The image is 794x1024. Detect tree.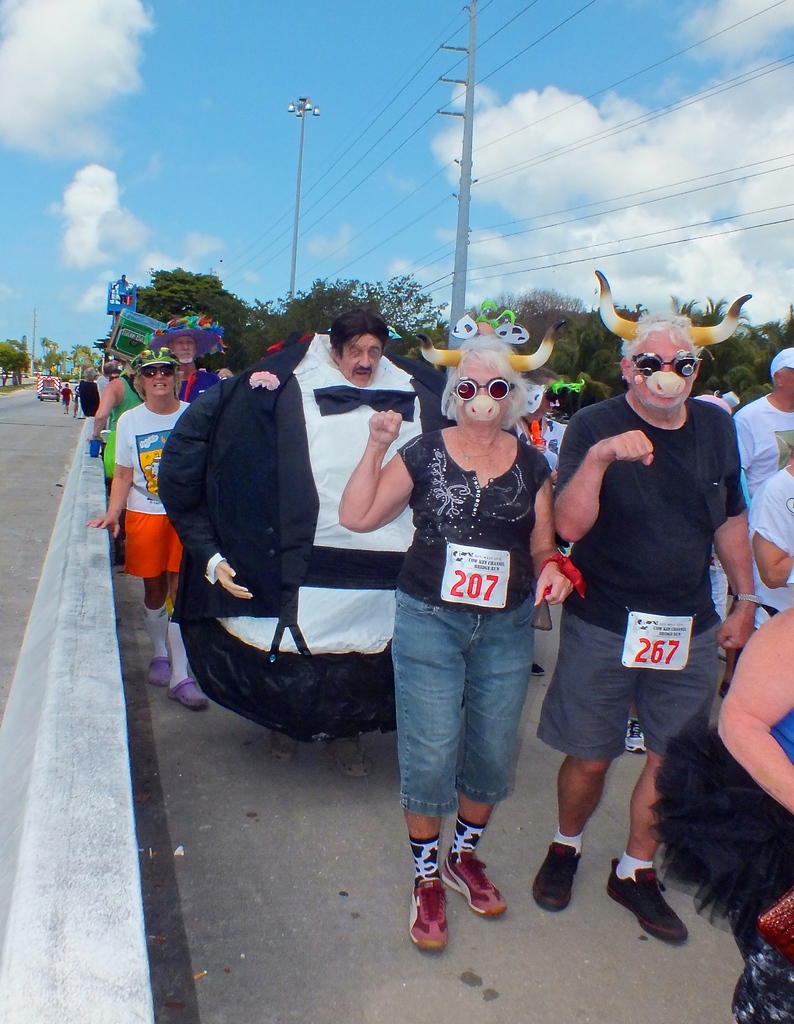
Detection: 241/267/457/348.
